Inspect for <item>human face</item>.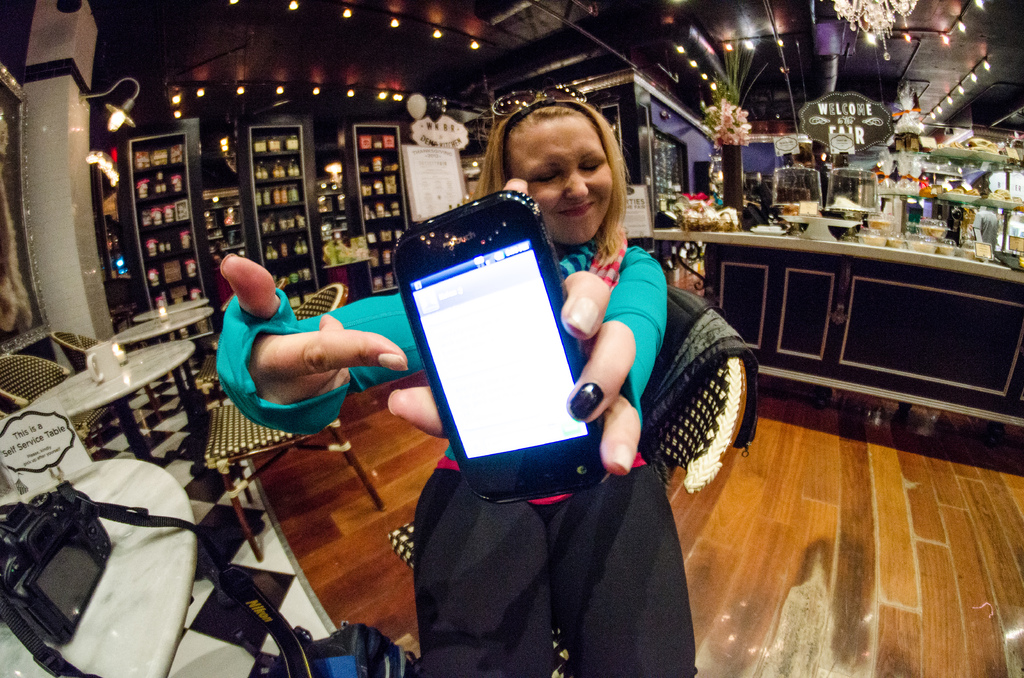
Inspection: x1=511 y1=120 x2=611 y2=247.
